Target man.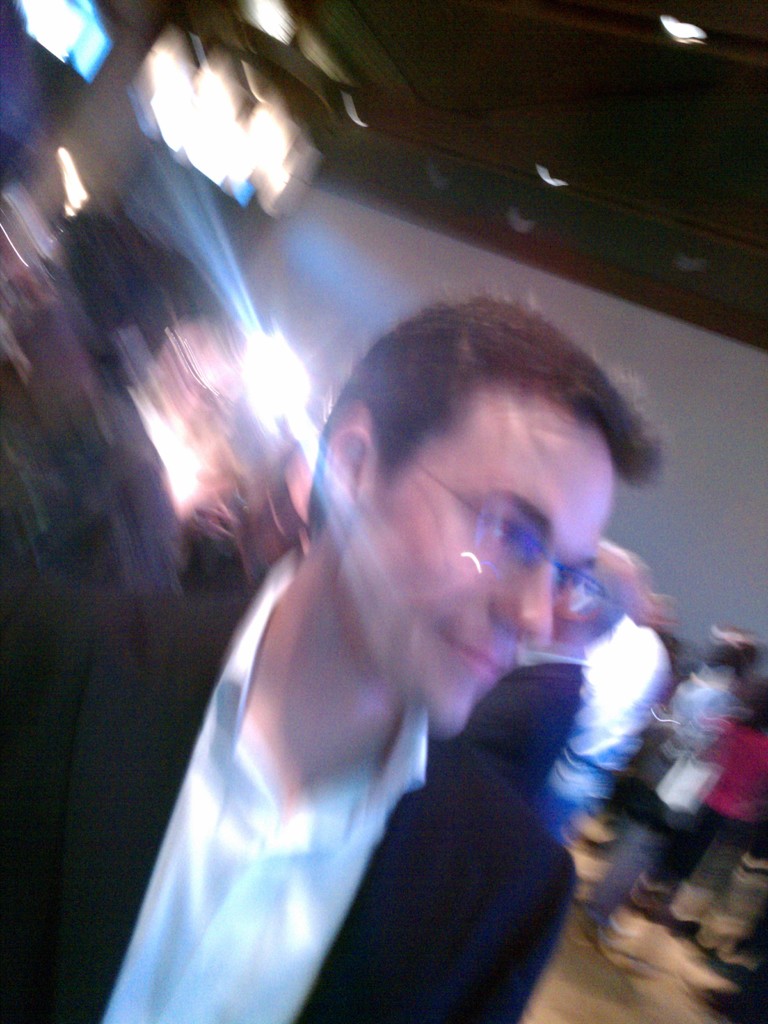
Target region: <region>95, 260, 697, 1017</region>.
